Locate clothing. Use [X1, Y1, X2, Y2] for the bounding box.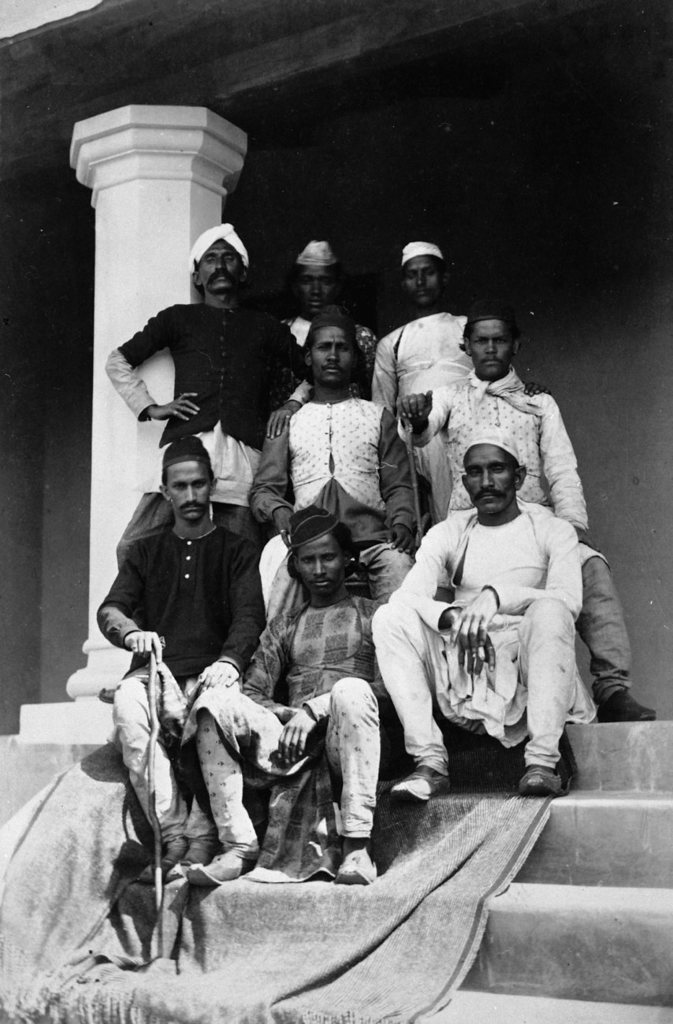
[92, 512, 275, 850].
